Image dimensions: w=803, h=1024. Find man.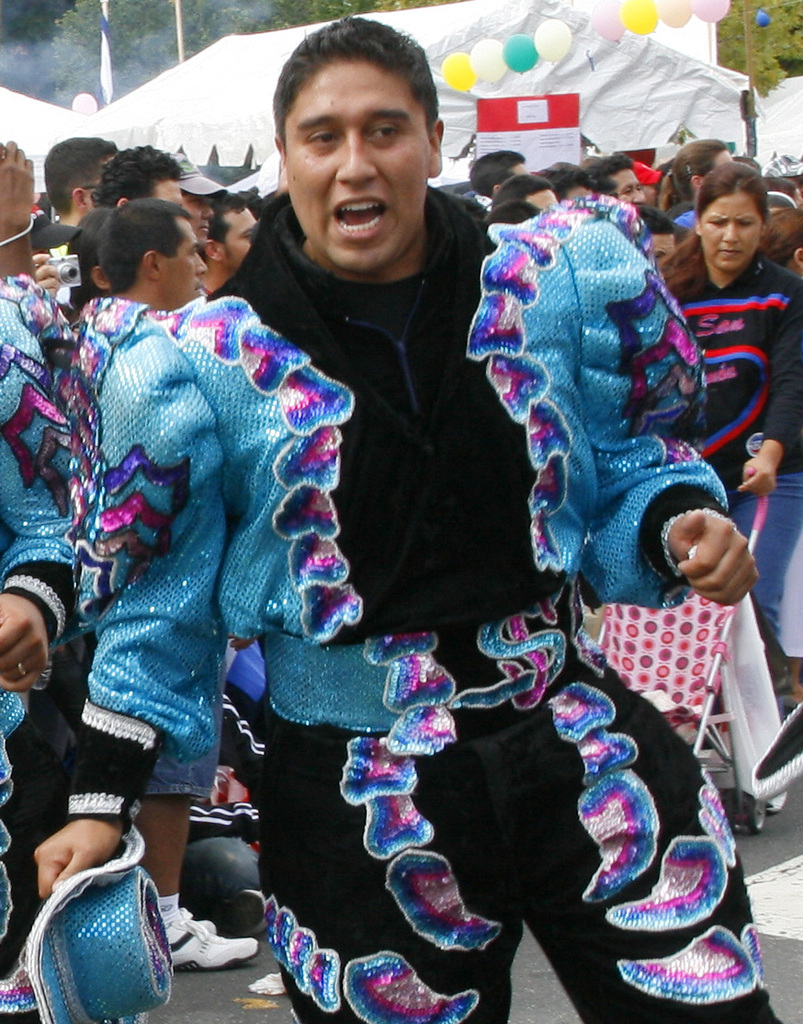
[left=195, top=59, right=562, bottom=654].
